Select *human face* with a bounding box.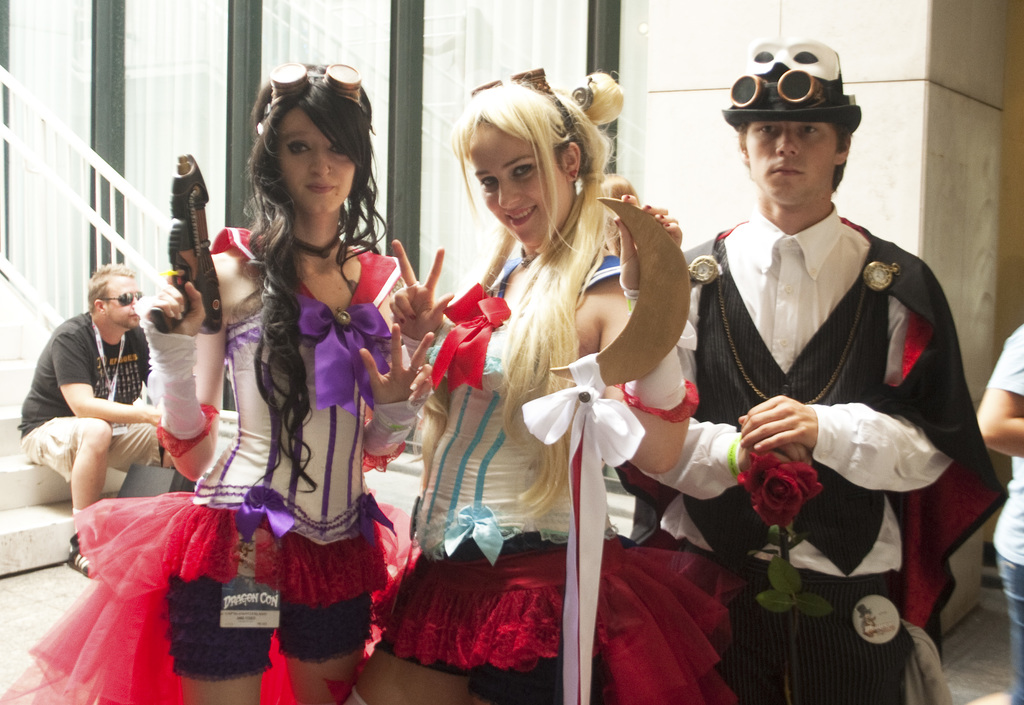
{"x1": 475, "y1": 110, "x2": 573, "y2": 251}.
